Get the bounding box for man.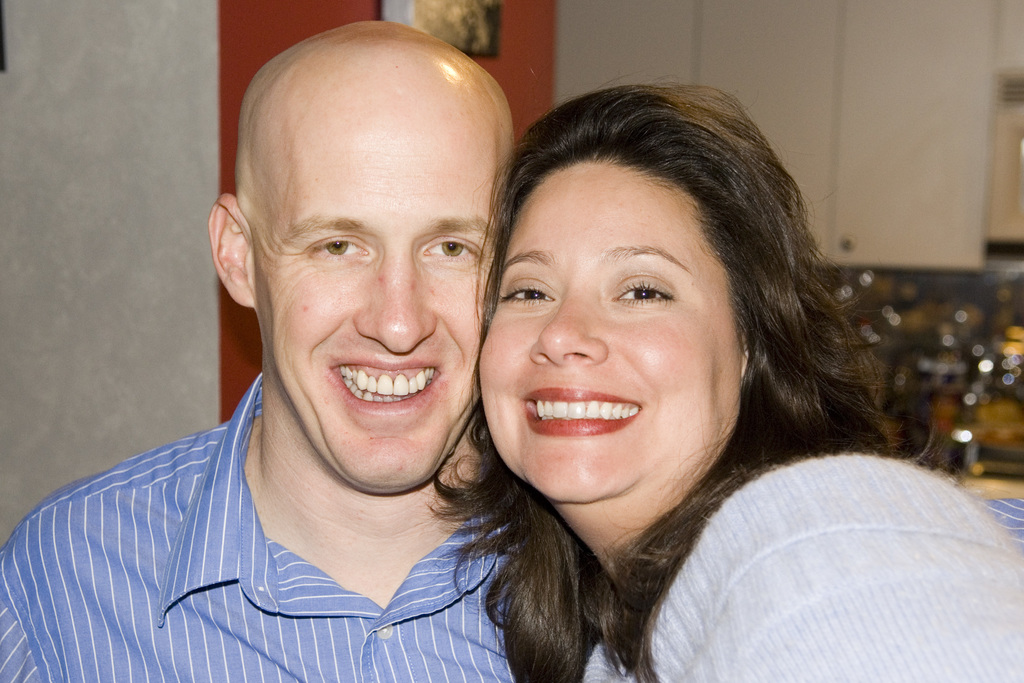
48,21,607,681.
